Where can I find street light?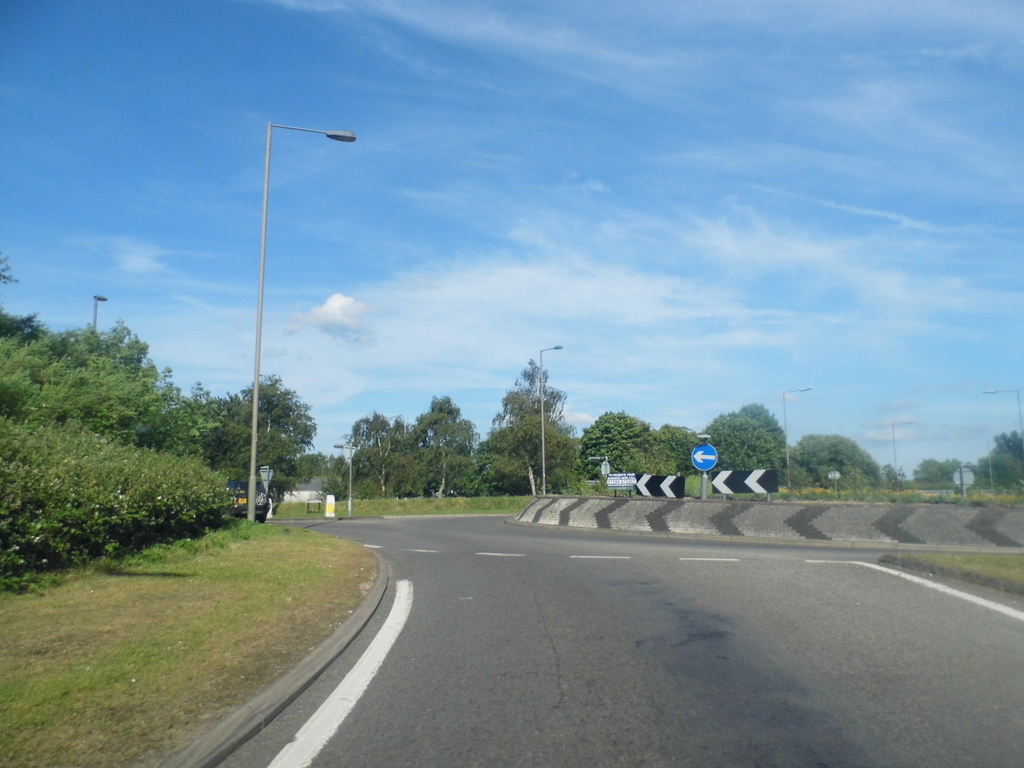
You can find it at 982, 383, 1023, 444.
